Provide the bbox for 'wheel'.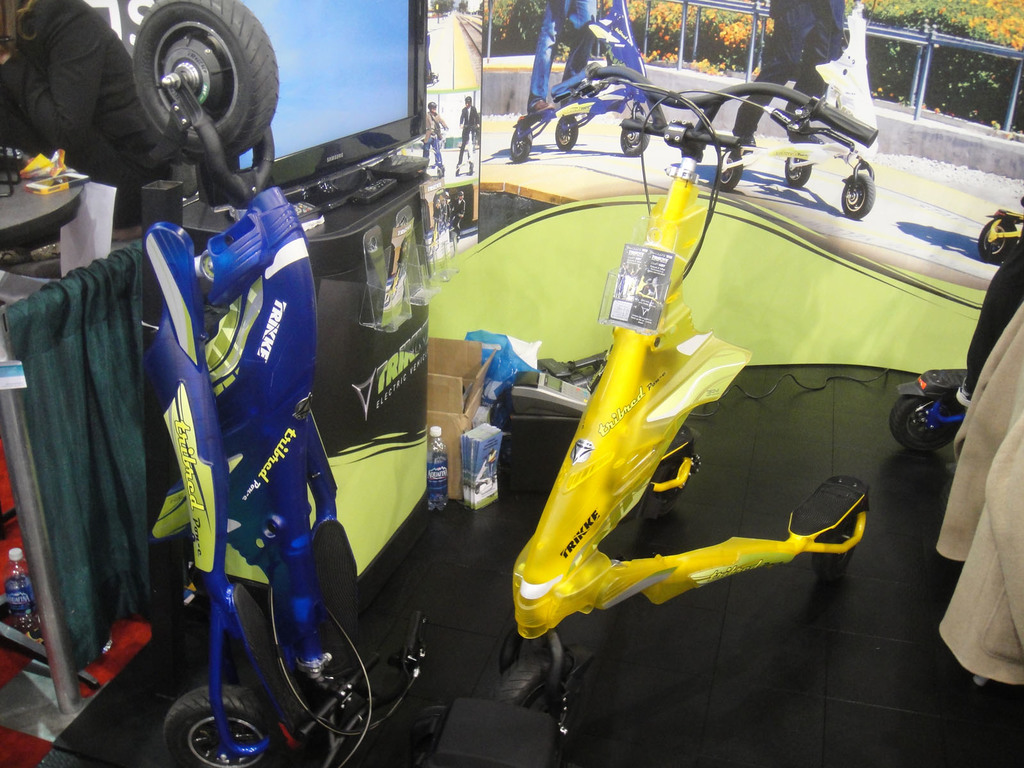
crop(714, 148, 744, 193).
